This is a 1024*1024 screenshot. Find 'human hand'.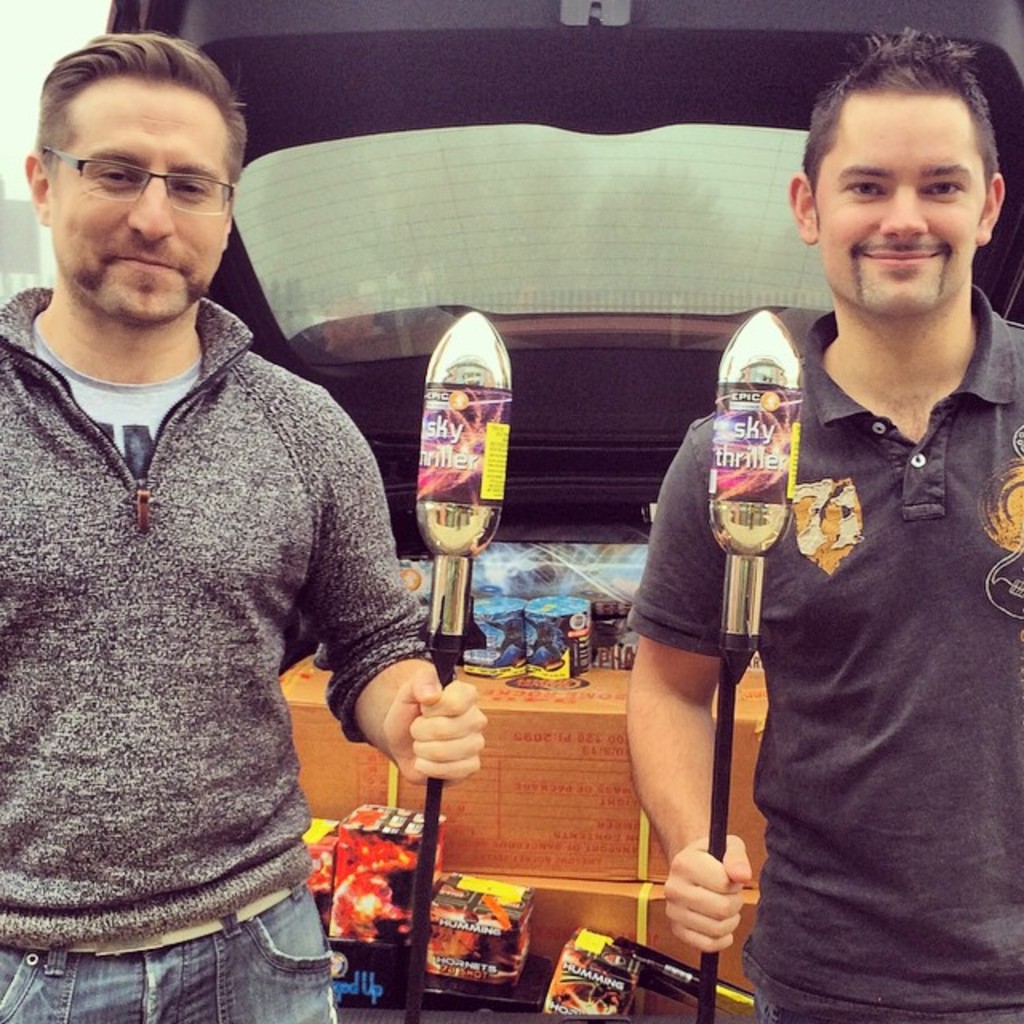
Bounding box: <bbox>378, 664, 491, 790</bbox>.
